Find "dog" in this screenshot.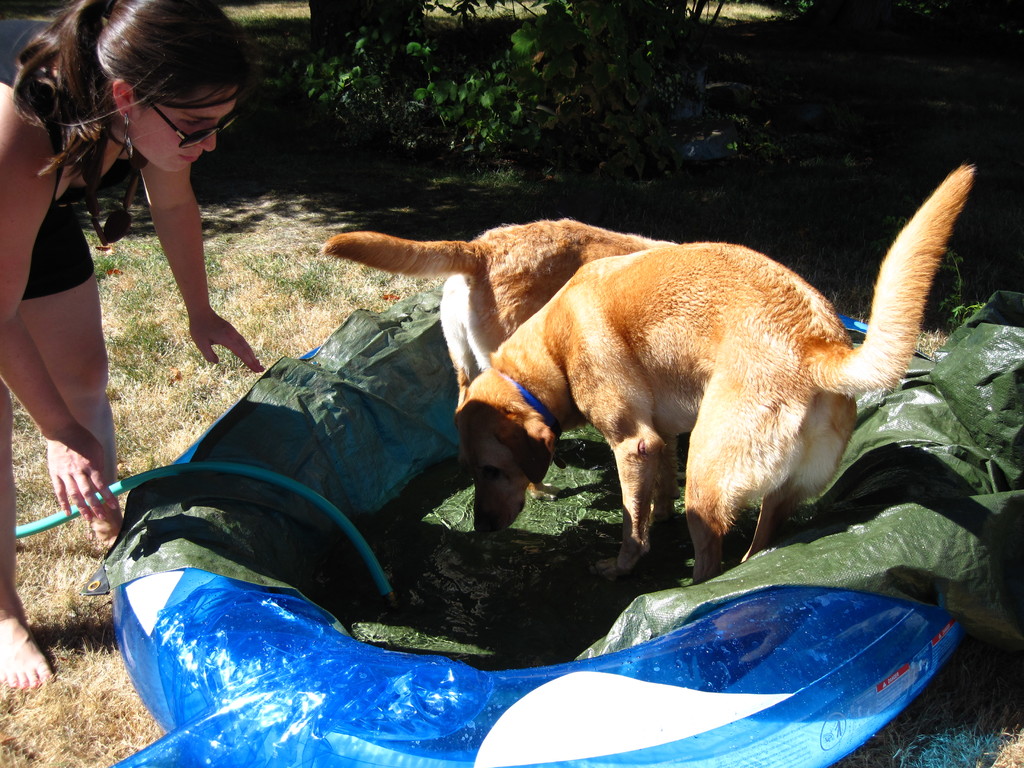
The bounding box for "dog" is BBox(313, 228, 681, 410).
